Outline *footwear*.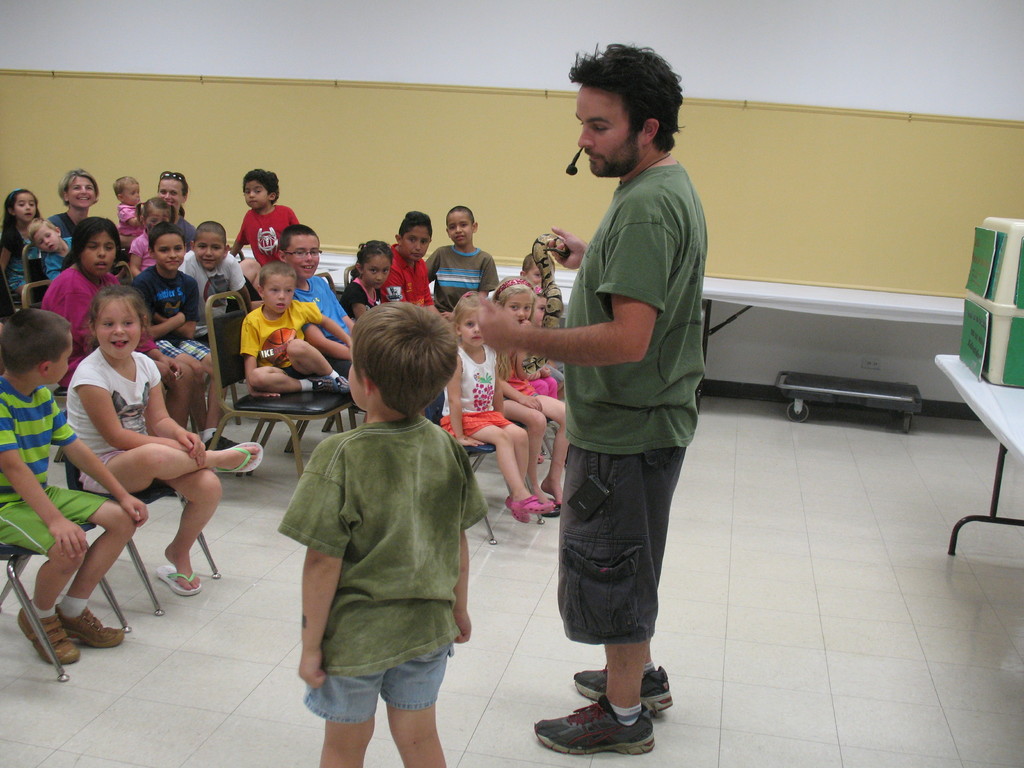
Outline: (left=336, top=375, right=351, bottom=397).
